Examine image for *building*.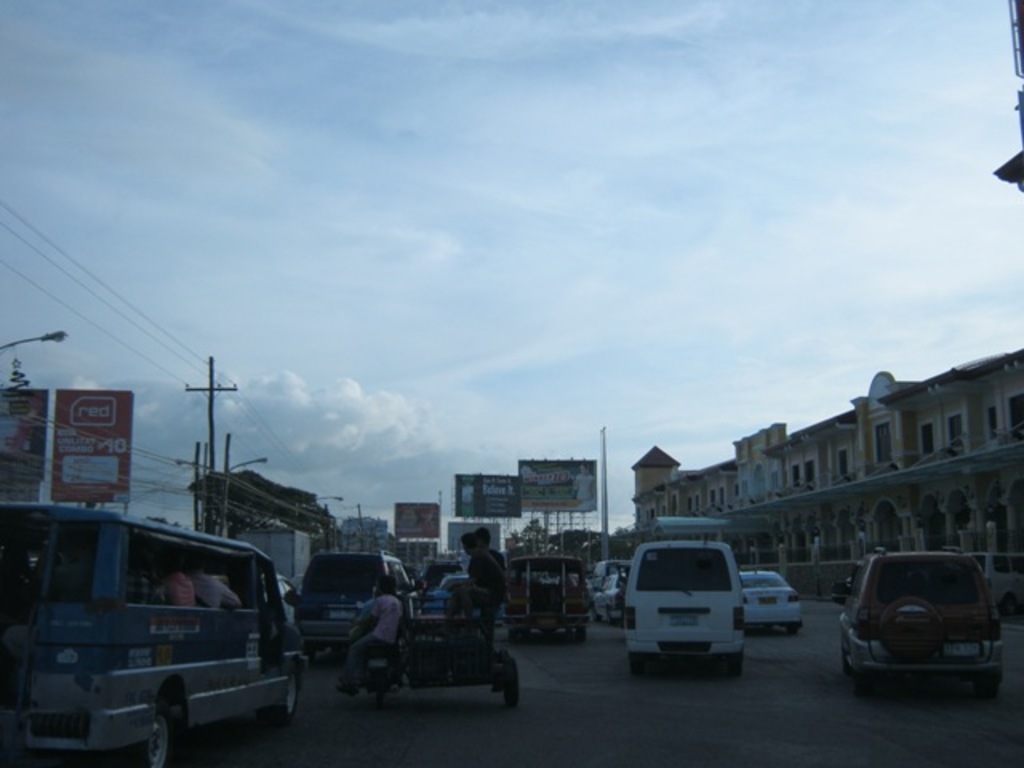
Examination result: [x1=651, y1=346, x2=1021, y2=570].
